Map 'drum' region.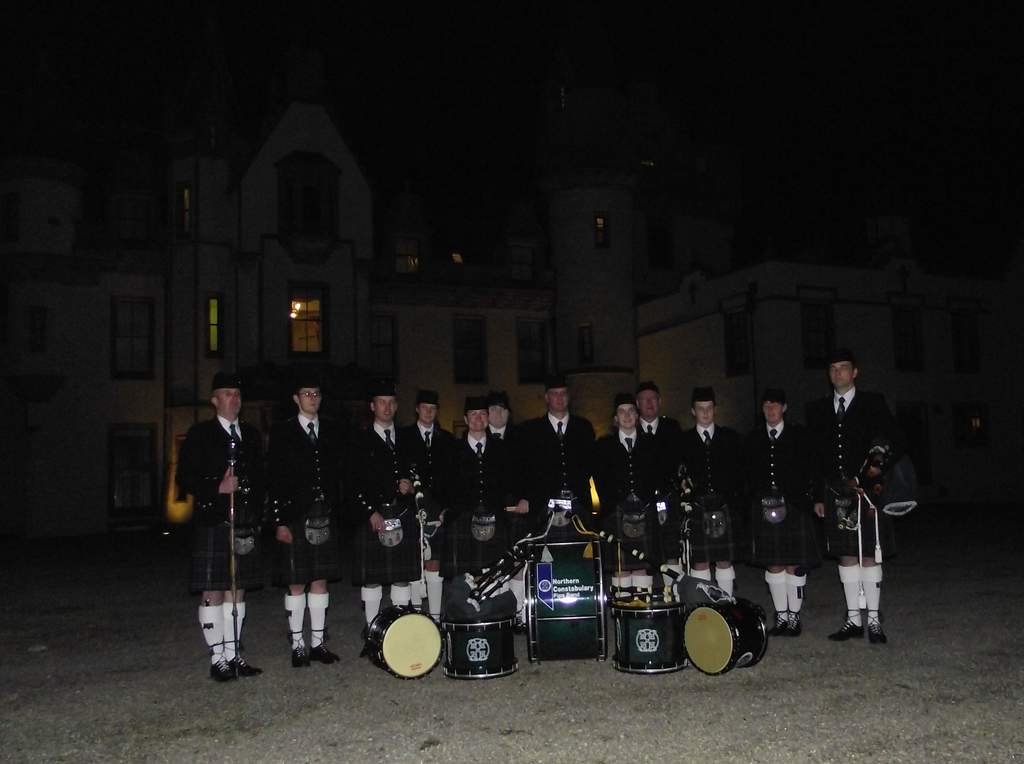
Mapped to BBox(524, 532, 607, 665).
